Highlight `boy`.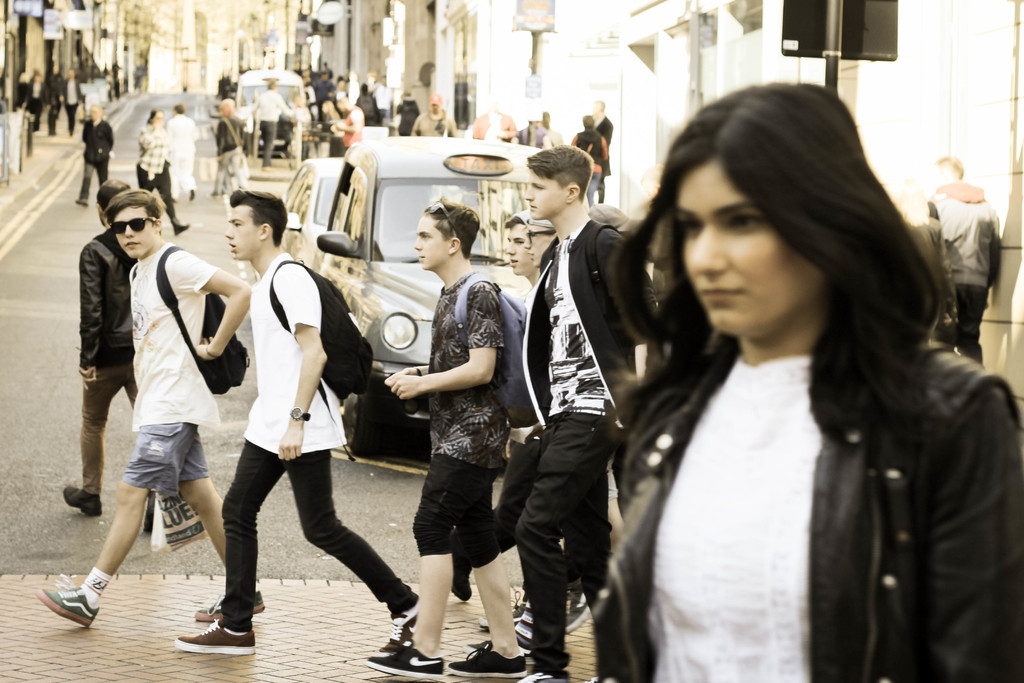
Highlighted region: [left=65, top=164, right=245, bottom=642].
